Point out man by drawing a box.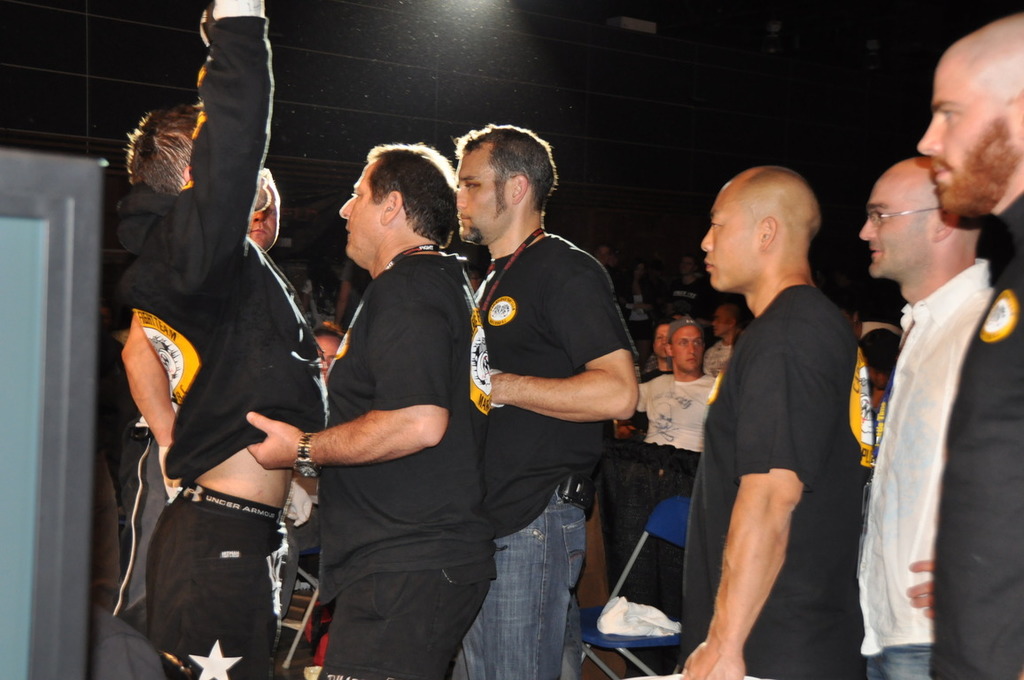
BBox(698, 308, 743, 374).
